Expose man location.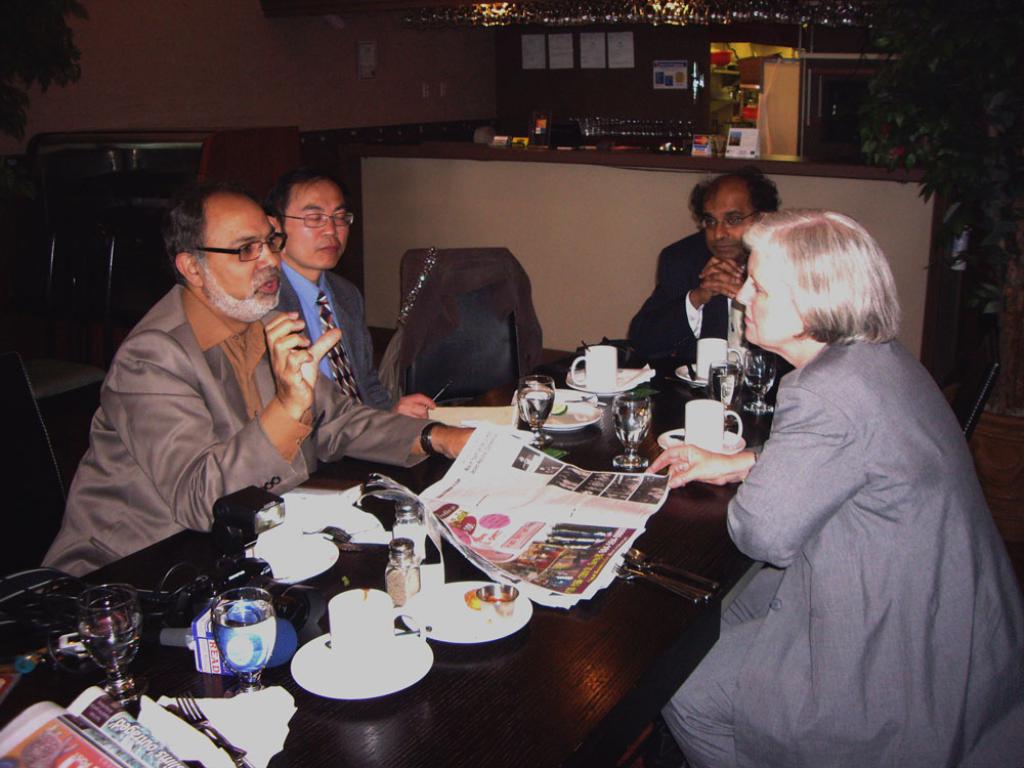
Exposed at 36/182/474/582.
